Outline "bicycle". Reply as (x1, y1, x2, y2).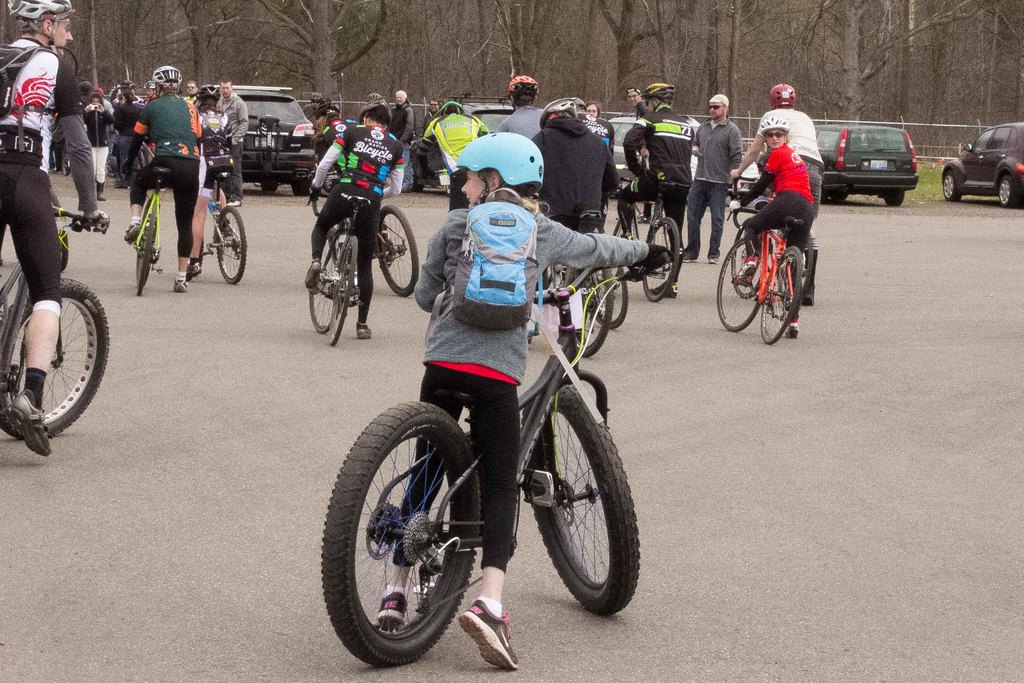
(310, 222, 645, 662).
